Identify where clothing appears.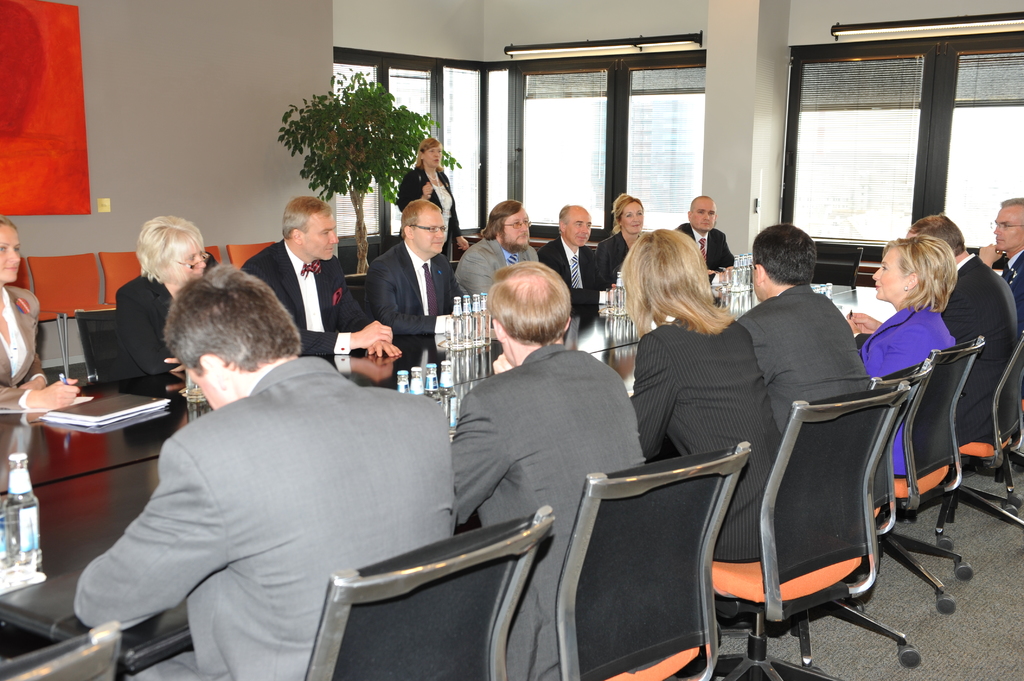
Appears at Rect(673, 220, 739, 287).
